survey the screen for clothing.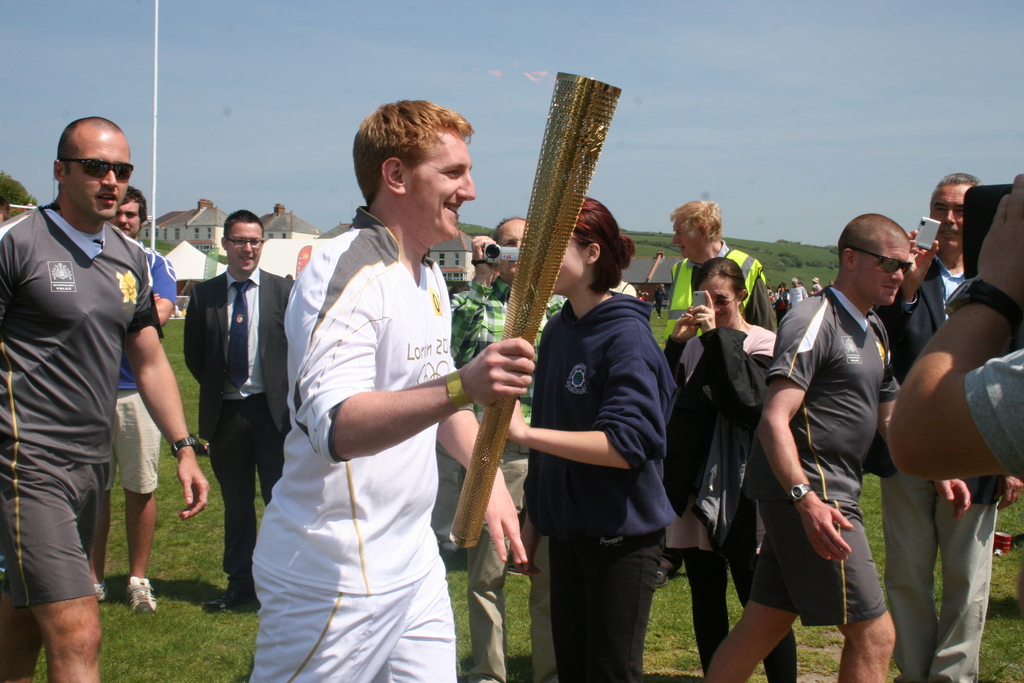
Survey found: <bbox>967, 350, 1023, 476</bbox>.
